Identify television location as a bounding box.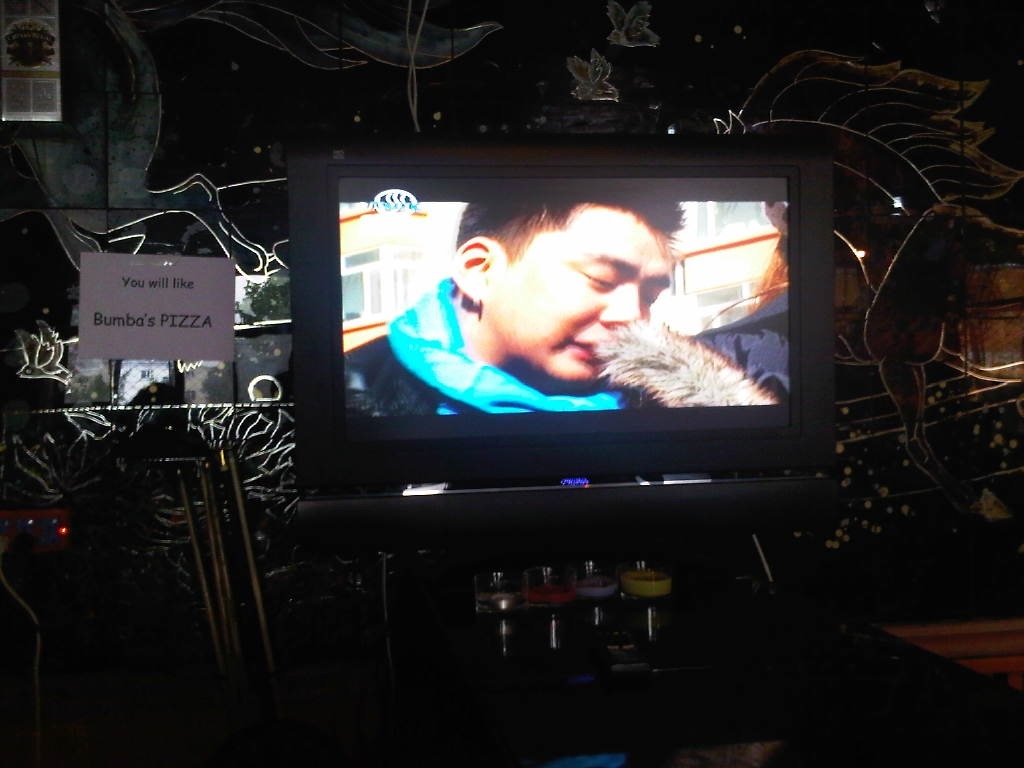
bbox=[288, 134, 833, 494].
